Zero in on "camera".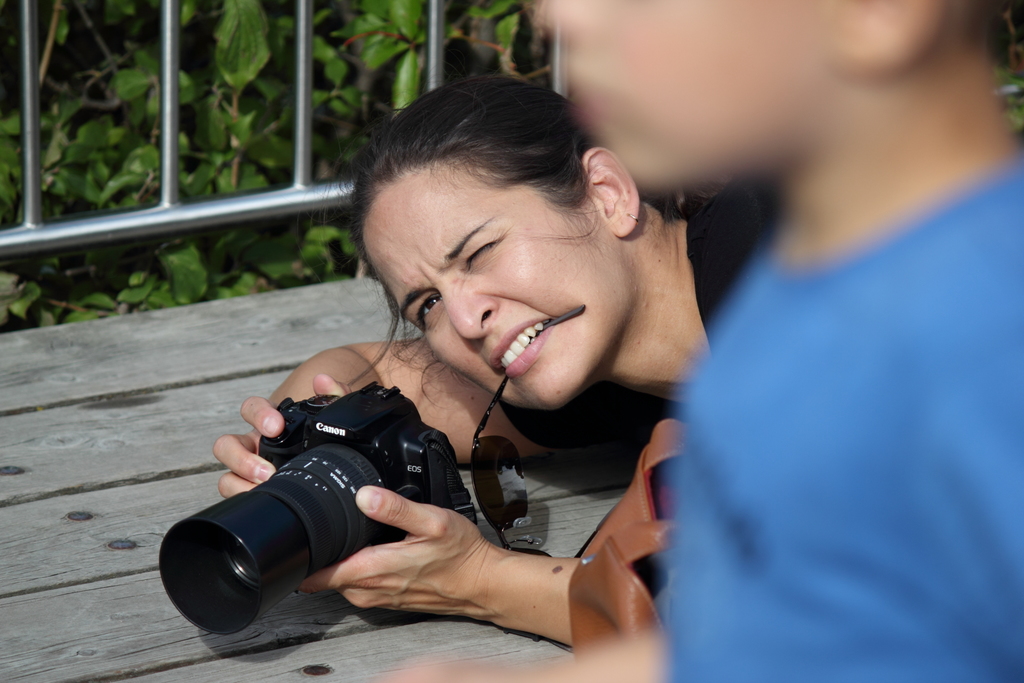
Zeroed in: 154 377 476 643.
